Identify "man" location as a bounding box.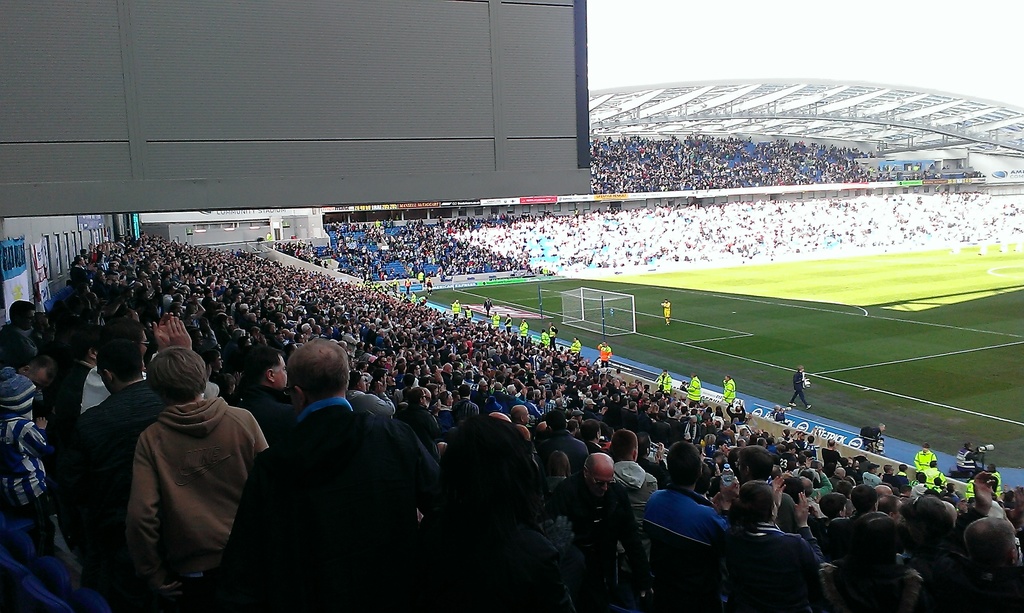
bbox=(655, 374, 670, 401).
